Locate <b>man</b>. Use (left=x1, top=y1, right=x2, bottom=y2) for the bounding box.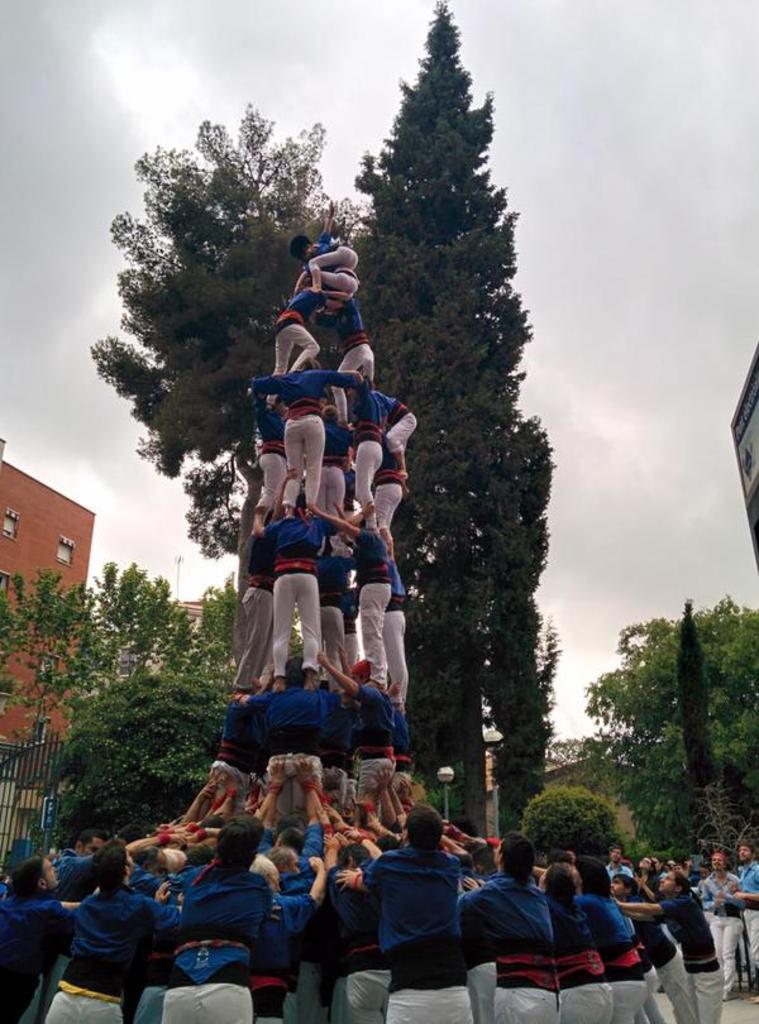
(left=128, top=884, right=185, bottom=1023).
